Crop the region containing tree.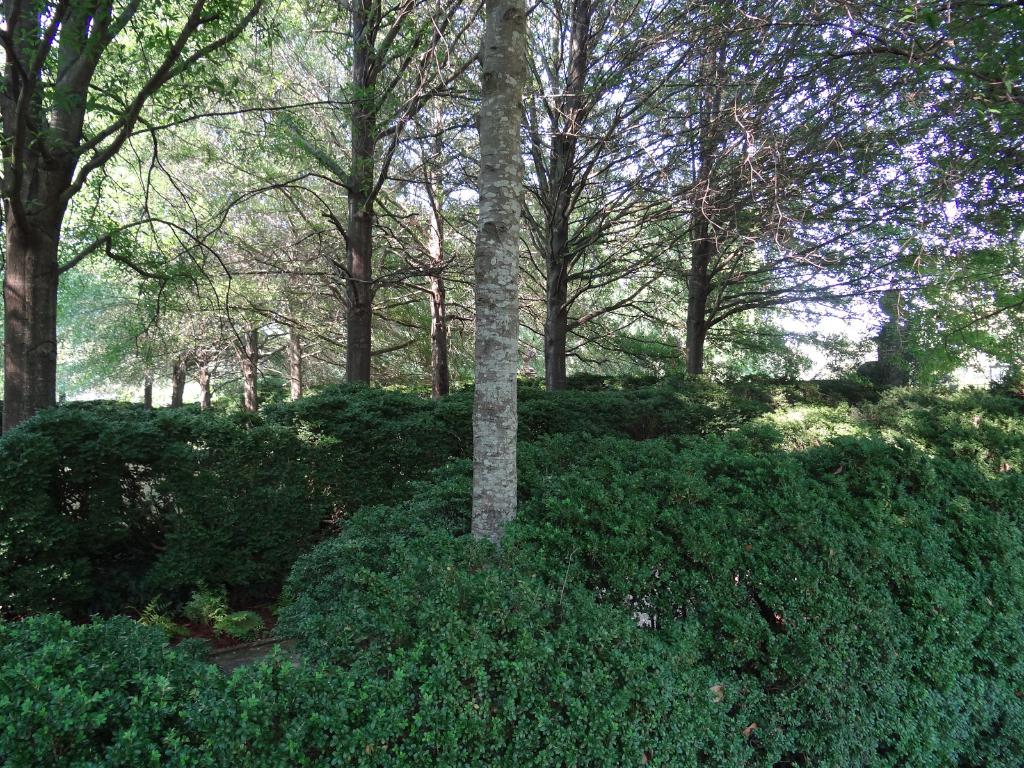
Crop region: 1 0 266 436.
